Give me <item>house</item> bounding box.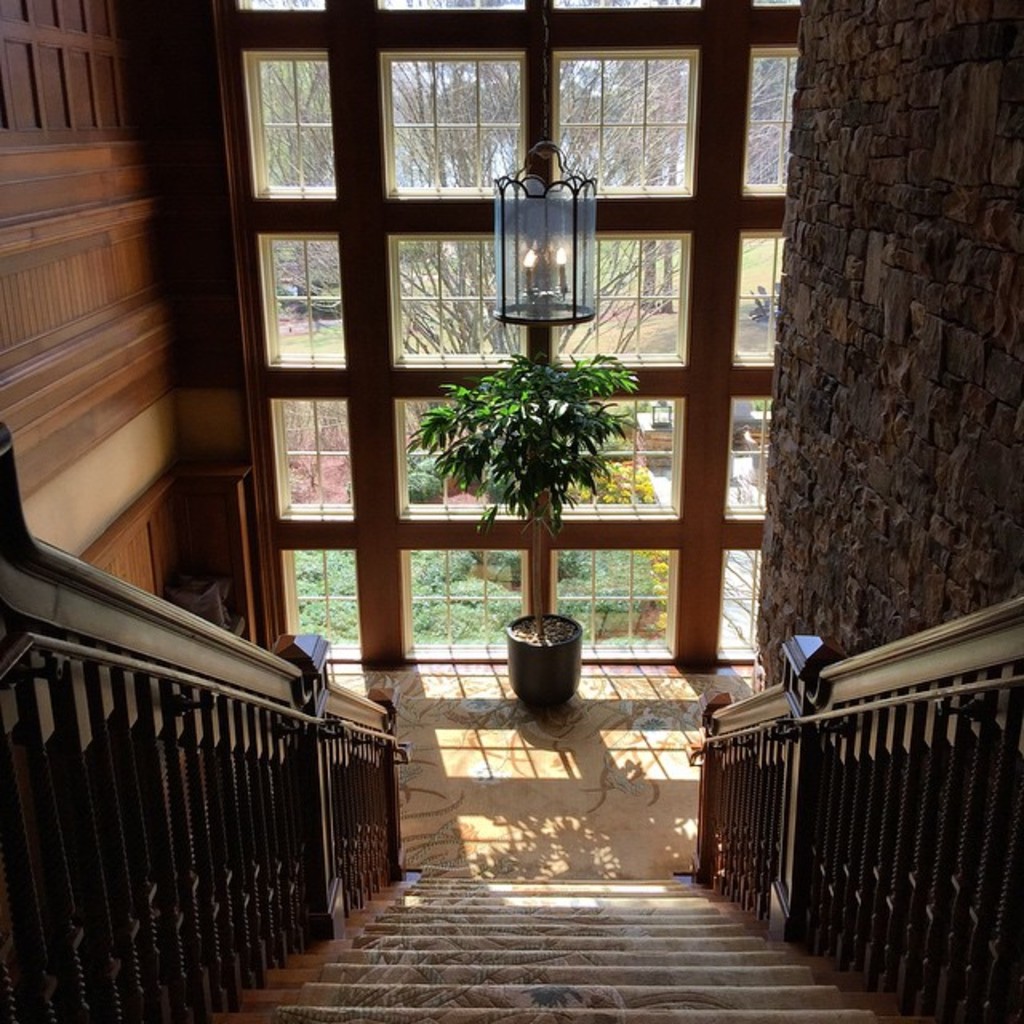
left=0, top=0, right=1022, bottom=1022.
